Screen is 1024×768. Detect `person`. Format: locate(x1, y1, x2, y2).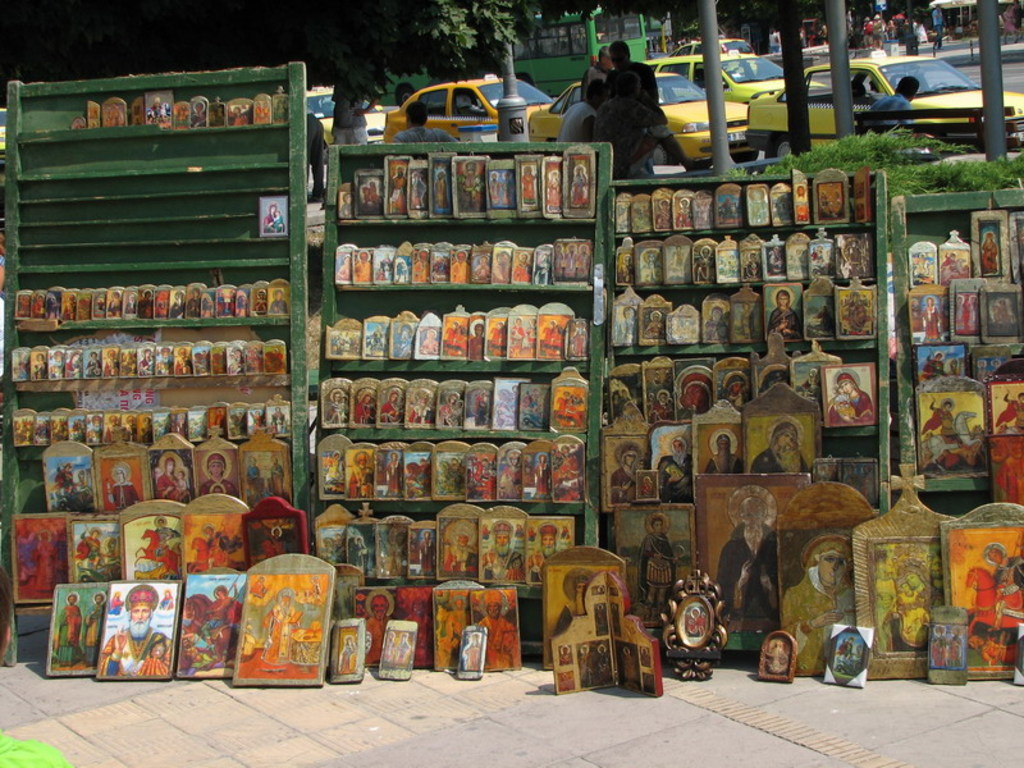
locate(524, 524, 561, 576).
